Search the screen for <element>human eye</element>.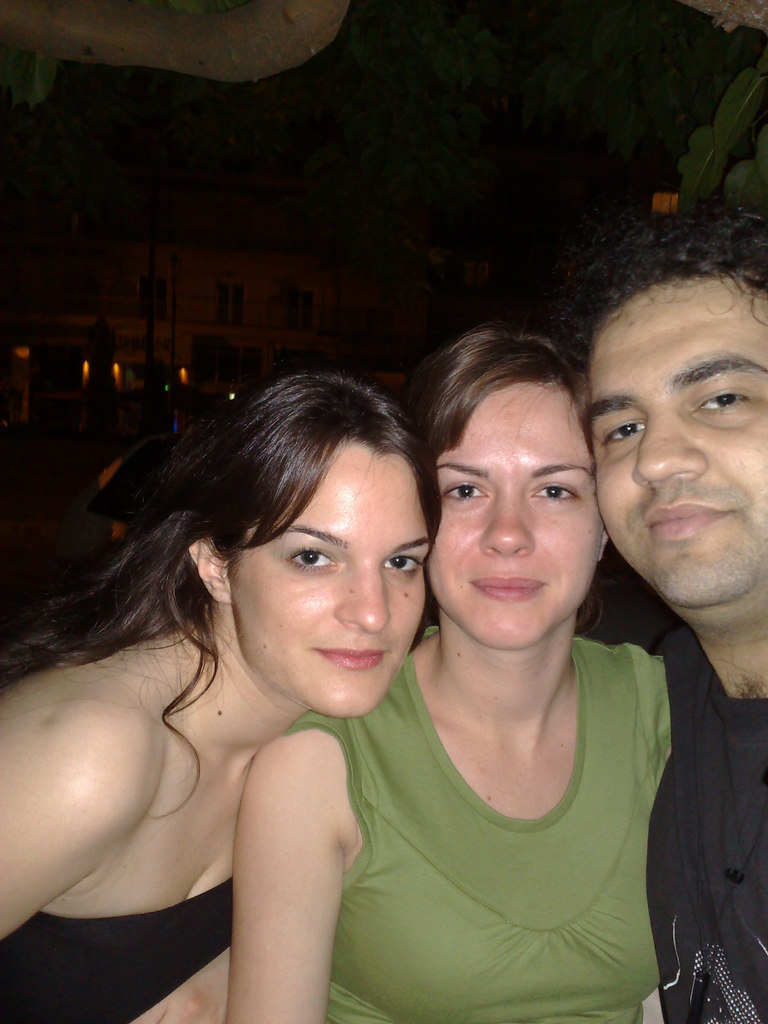
Found at bbox=(289, 541, 348, 574).
